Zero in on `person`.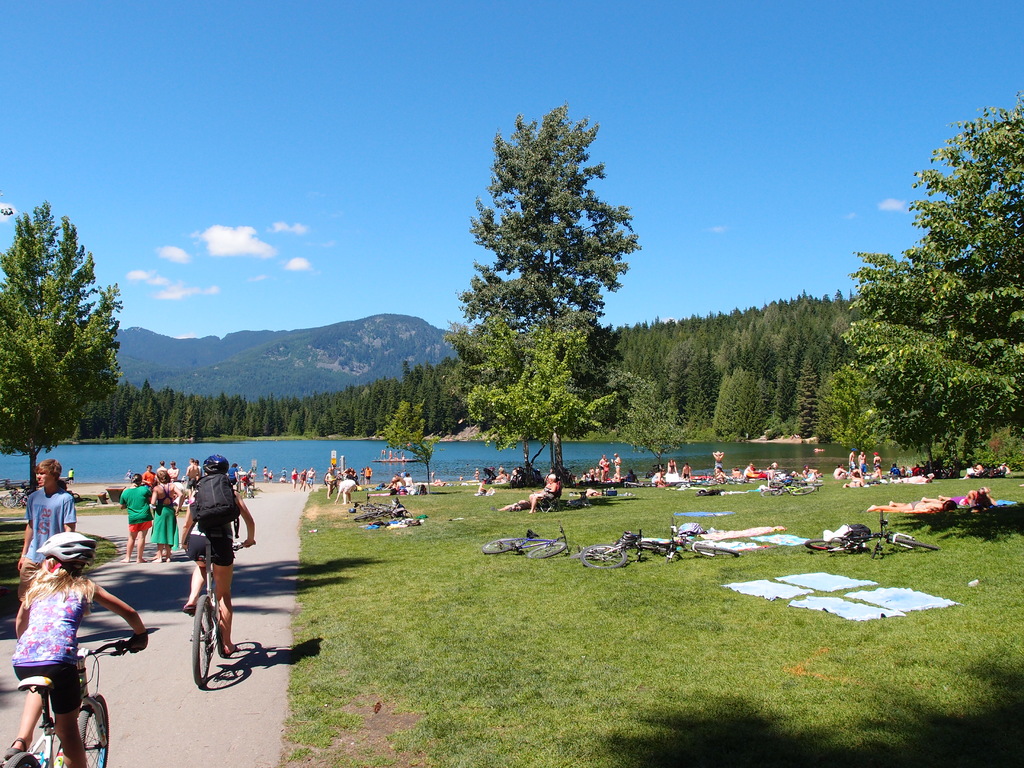
Zeroed in: l=5, t=534, r=154, b=767.
